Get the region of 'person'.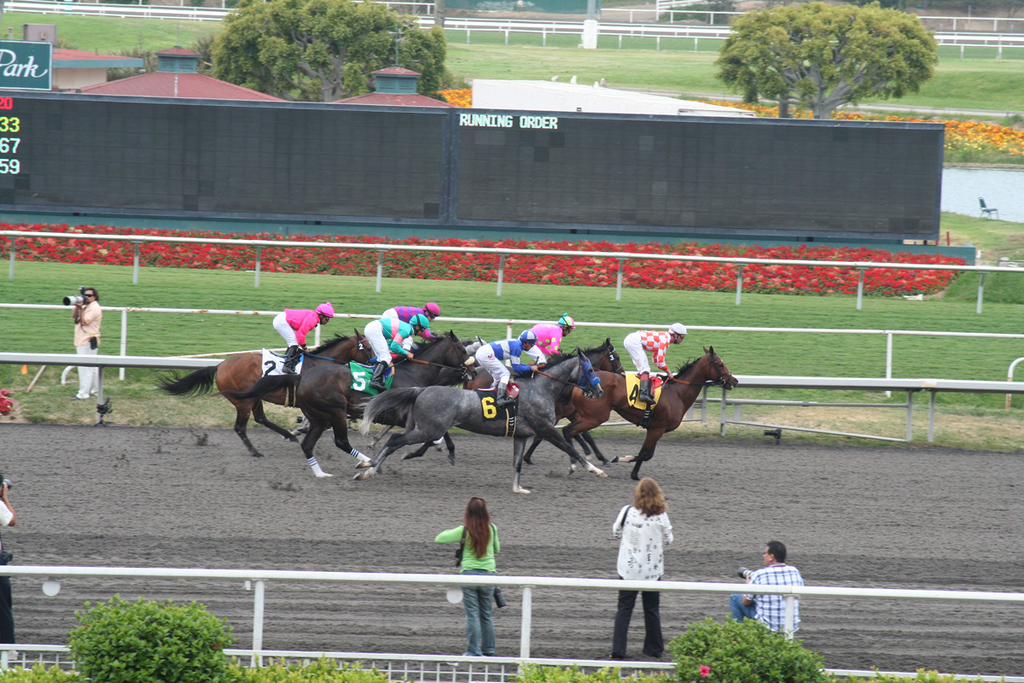
locate(378, 297, 443, 323).
